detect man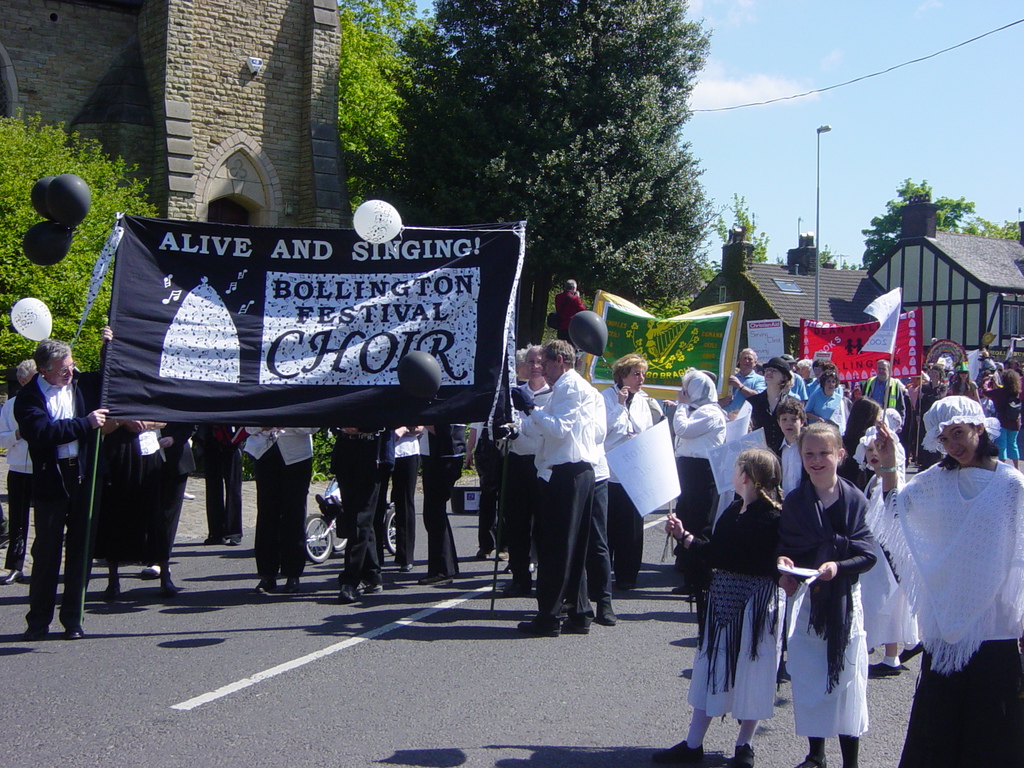
pyautogui.locateOnScreen(1012, 359, 1023, 376)
